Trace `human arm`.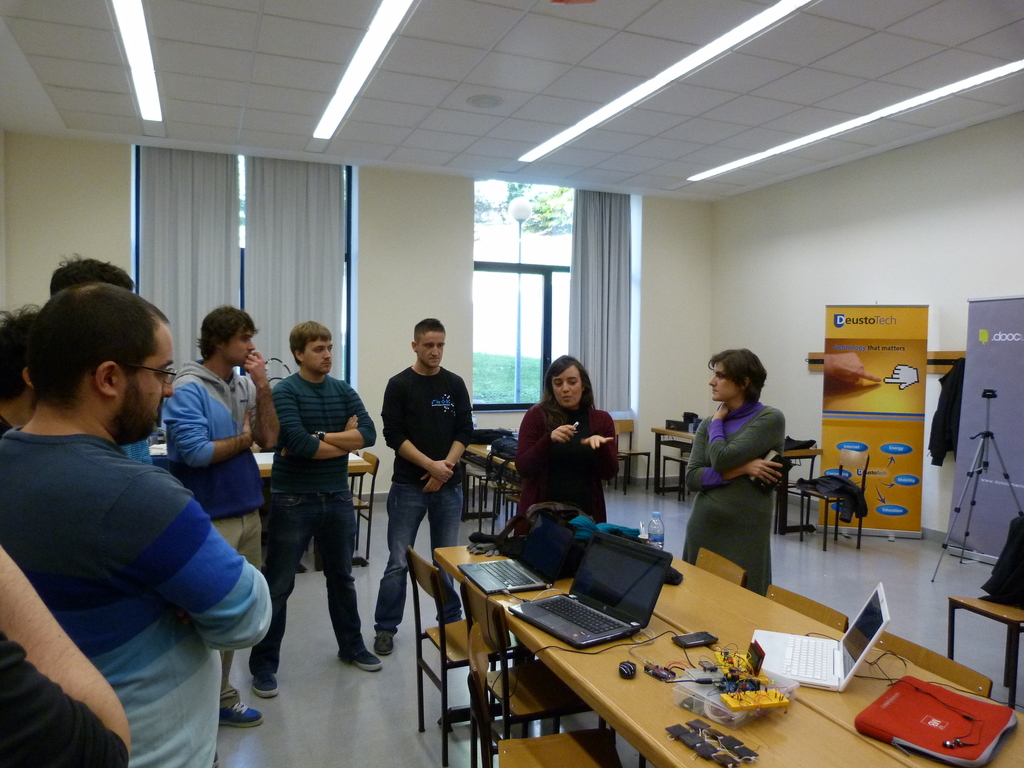
Traced to bbox=(419, 376, 479, 495).
